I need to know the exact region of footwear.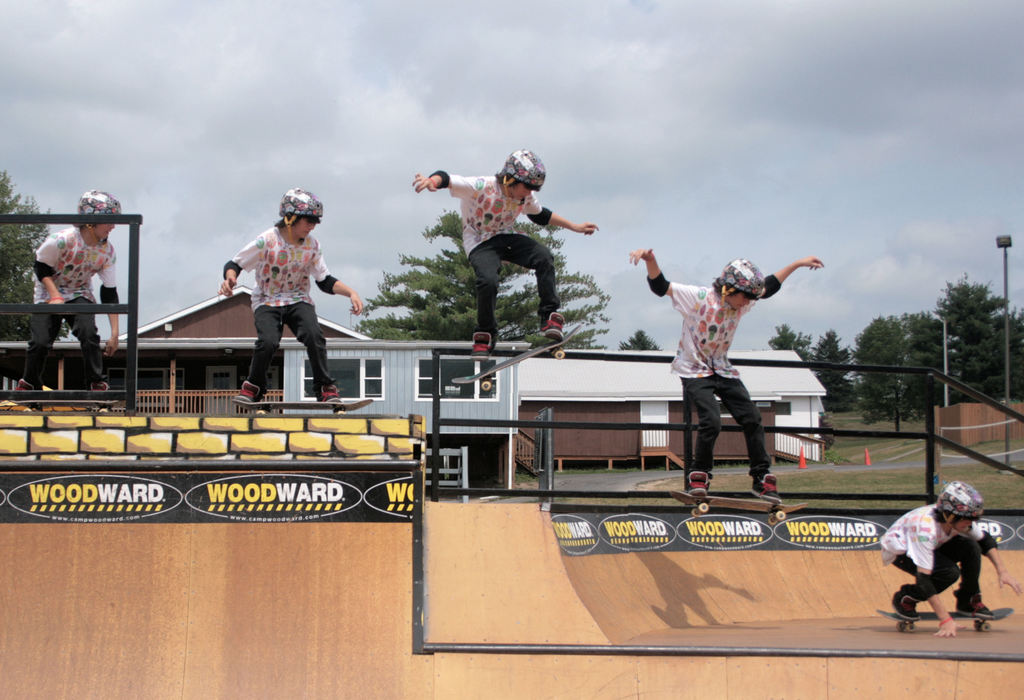
Region: <region>91, 380, 109, 391</region>.
